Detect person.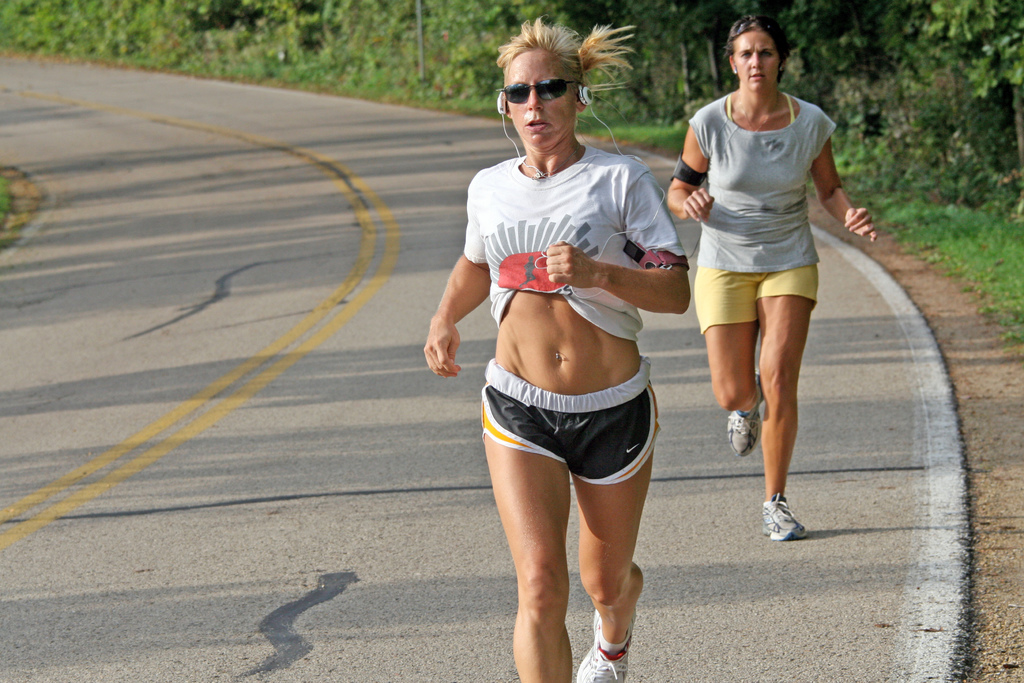
Detected at BBox(666, 14, 877, 538).
